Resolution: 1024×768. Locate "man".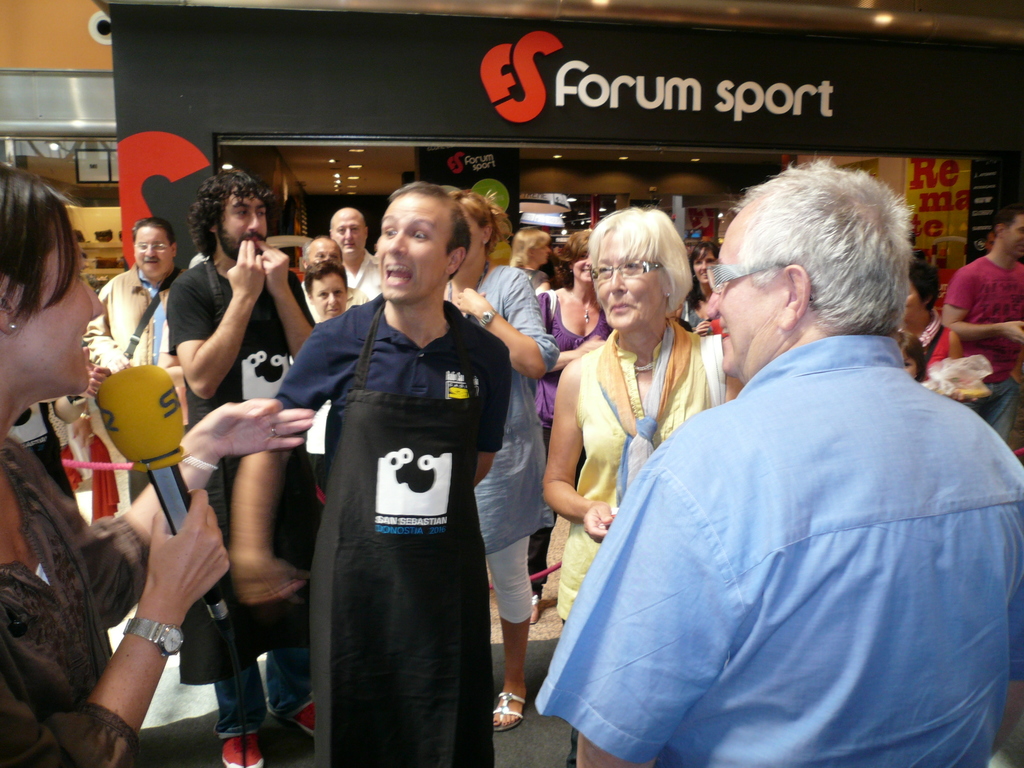
297, 205, 385, 331.
